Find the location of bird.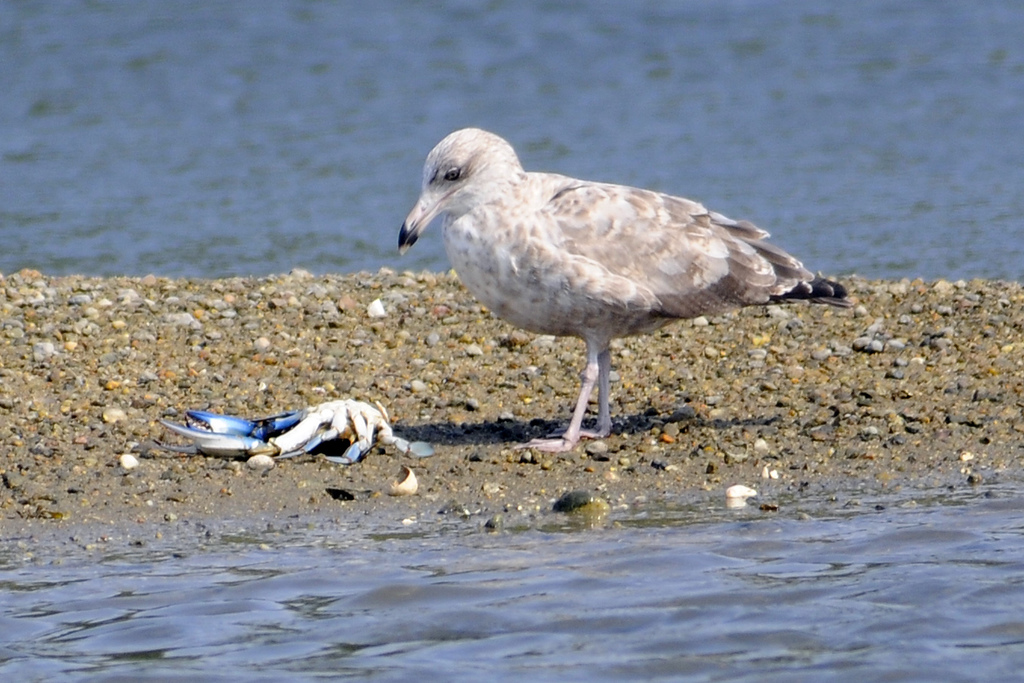
Location: 393,115,853,457.
